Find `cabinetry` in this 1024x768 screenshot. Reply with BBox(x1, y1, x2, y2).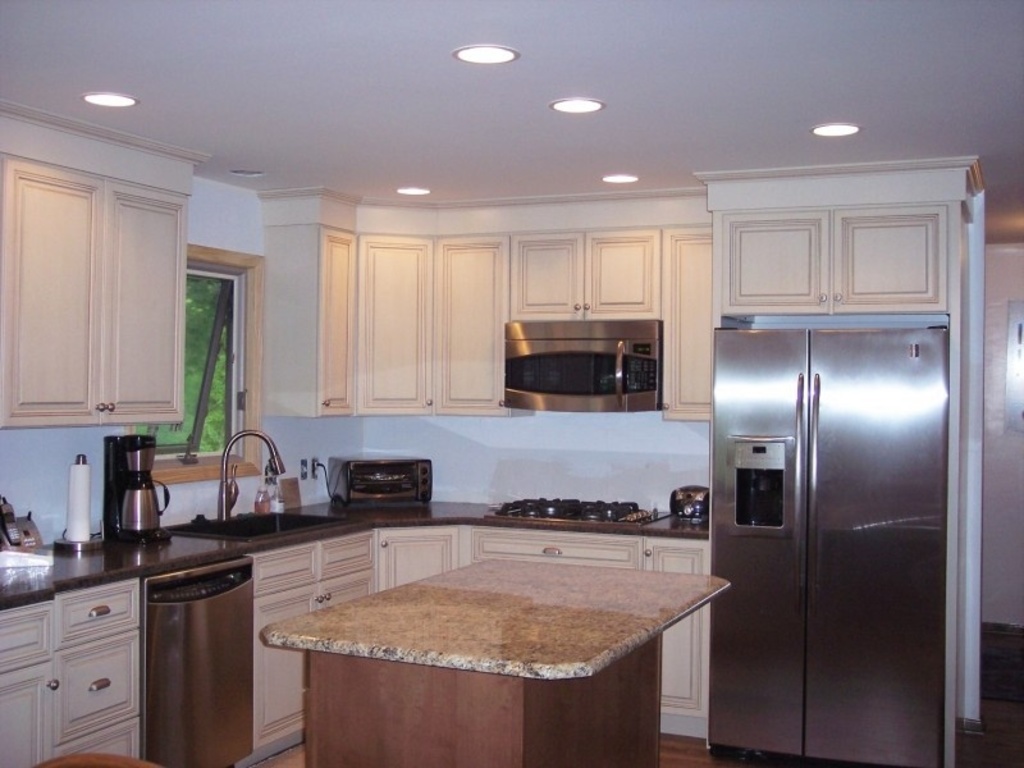
BBox(831, 218, 947, 310).
